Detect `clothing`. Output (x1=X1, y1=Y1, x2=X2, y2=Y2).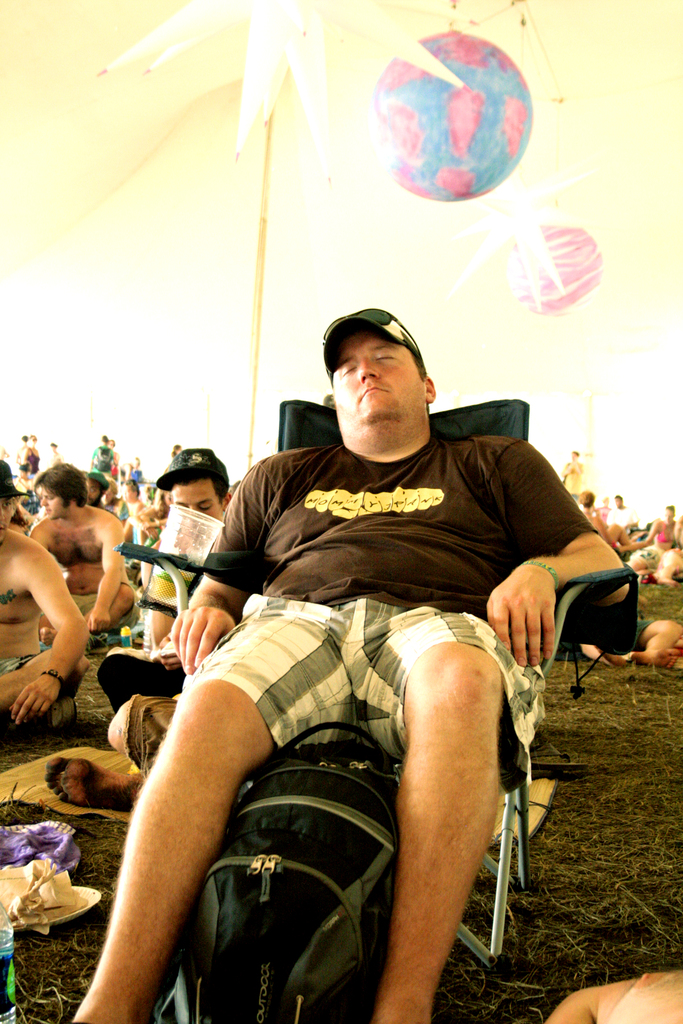
(x1=174, y1=397, x2=597, y2=854).
